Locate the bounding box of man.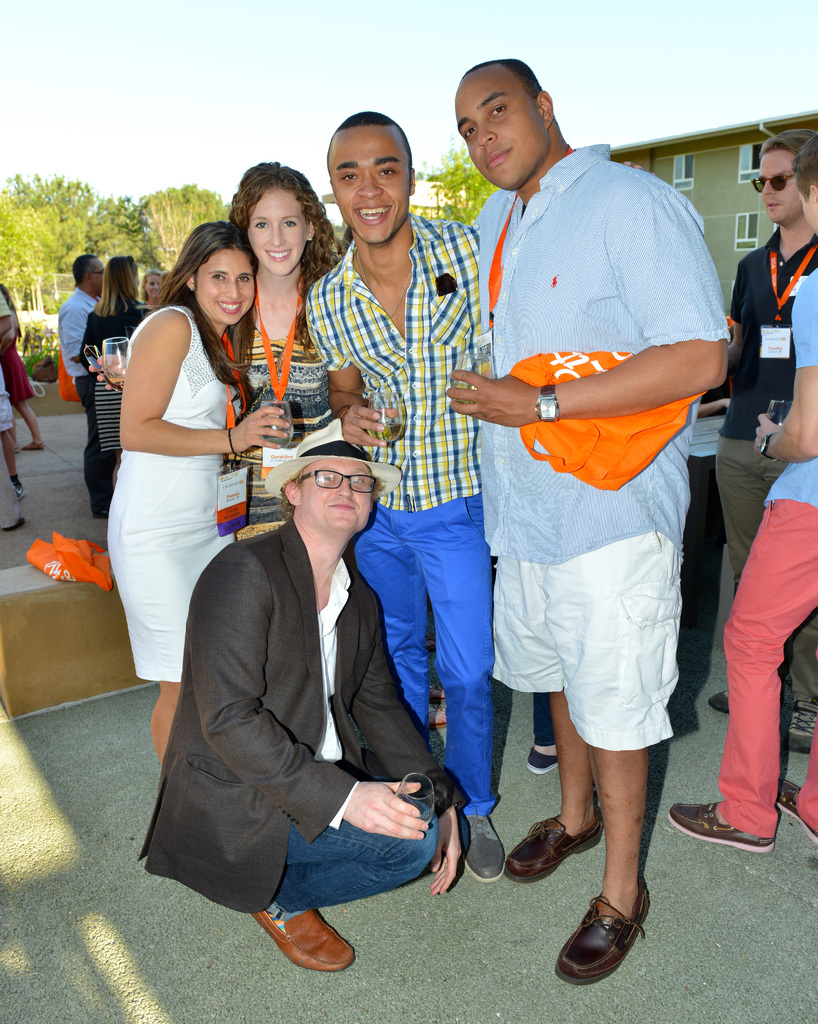
Bounding box: 445 64 737 973.
